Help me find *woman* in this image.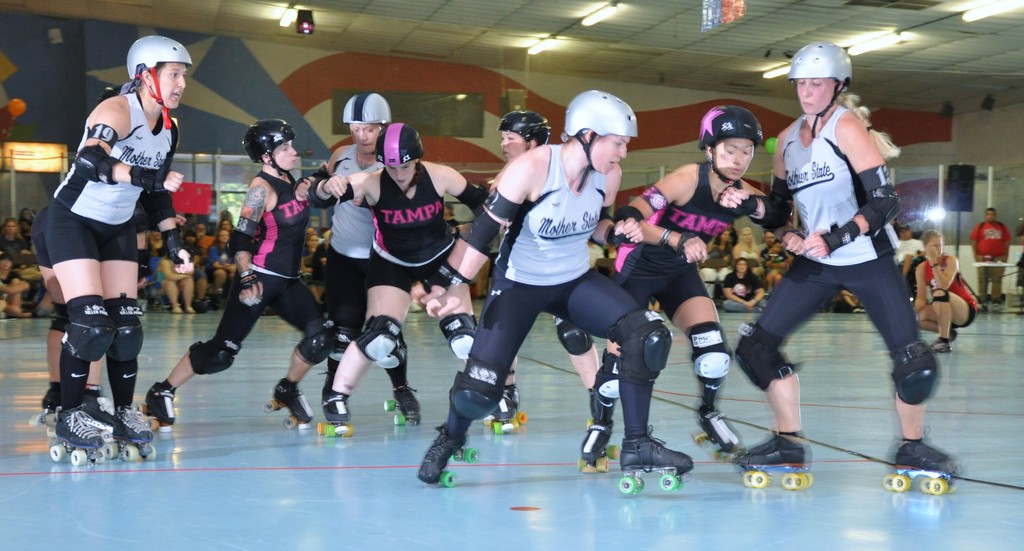
Found it: (481,106,610,445).
